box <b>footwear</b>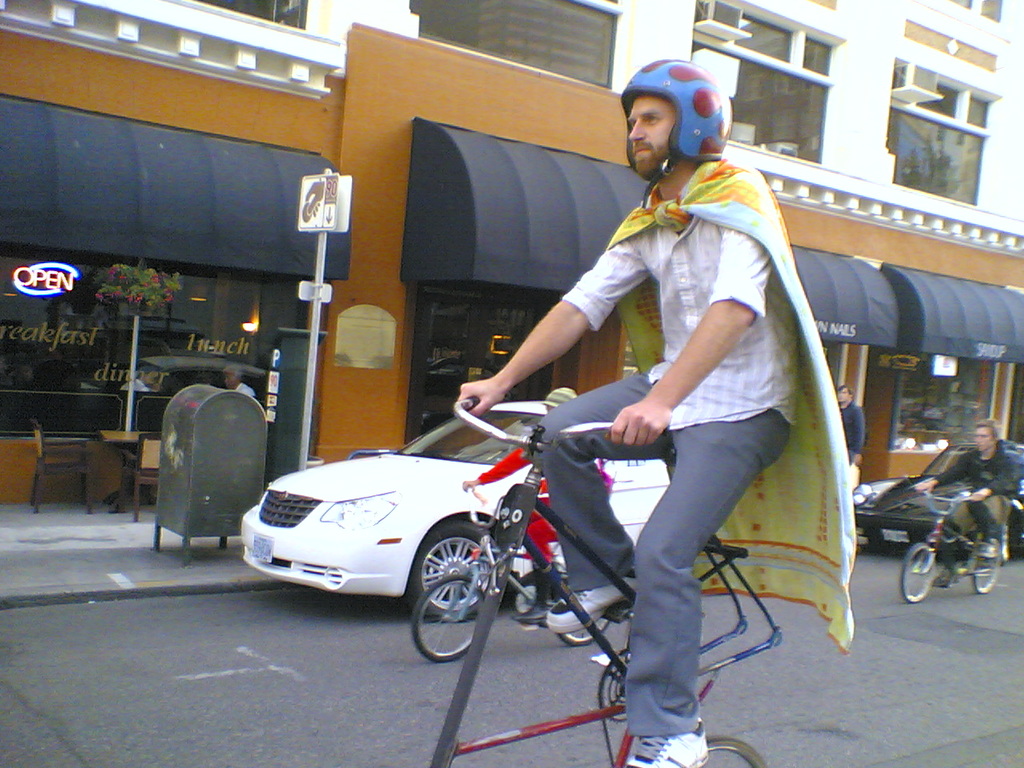
936 565 966 590
